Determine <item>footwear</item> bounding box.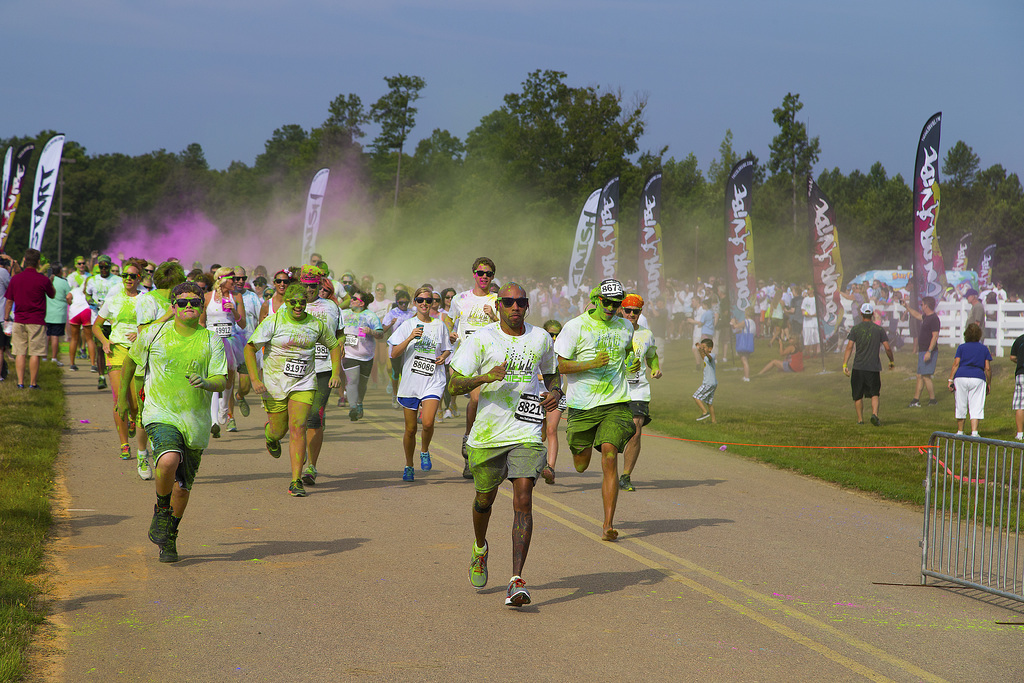
Determined: box=[270, 439, 282, 459].
